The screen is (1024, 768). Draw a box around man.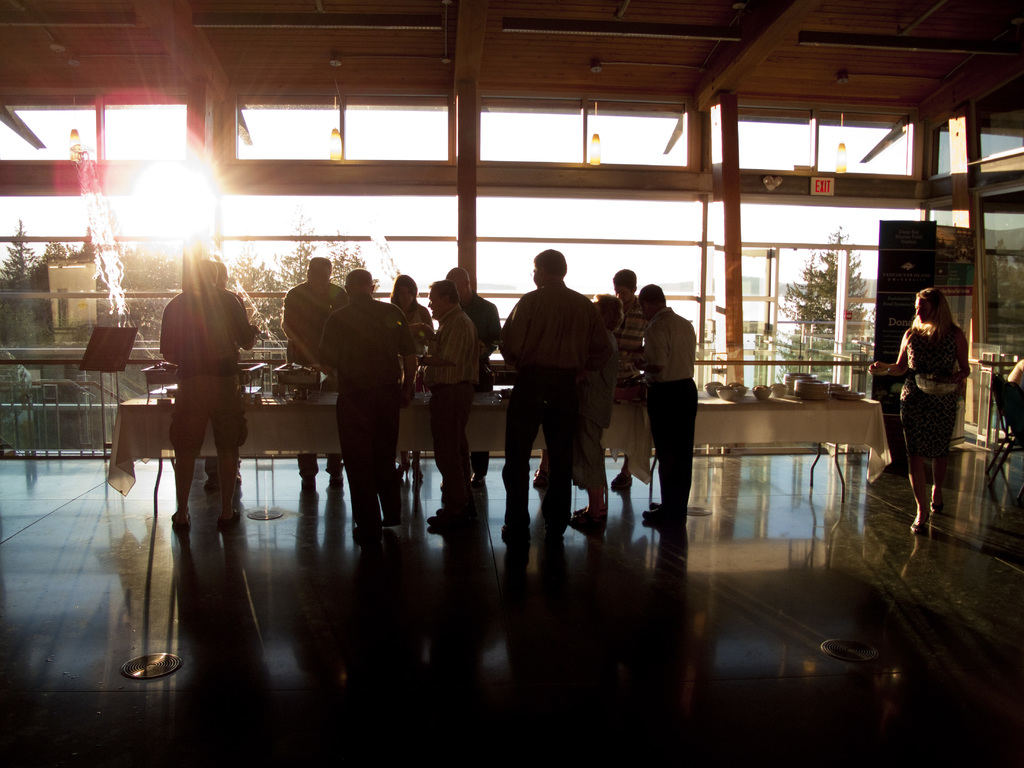
region(280, 257, 348, 490).
